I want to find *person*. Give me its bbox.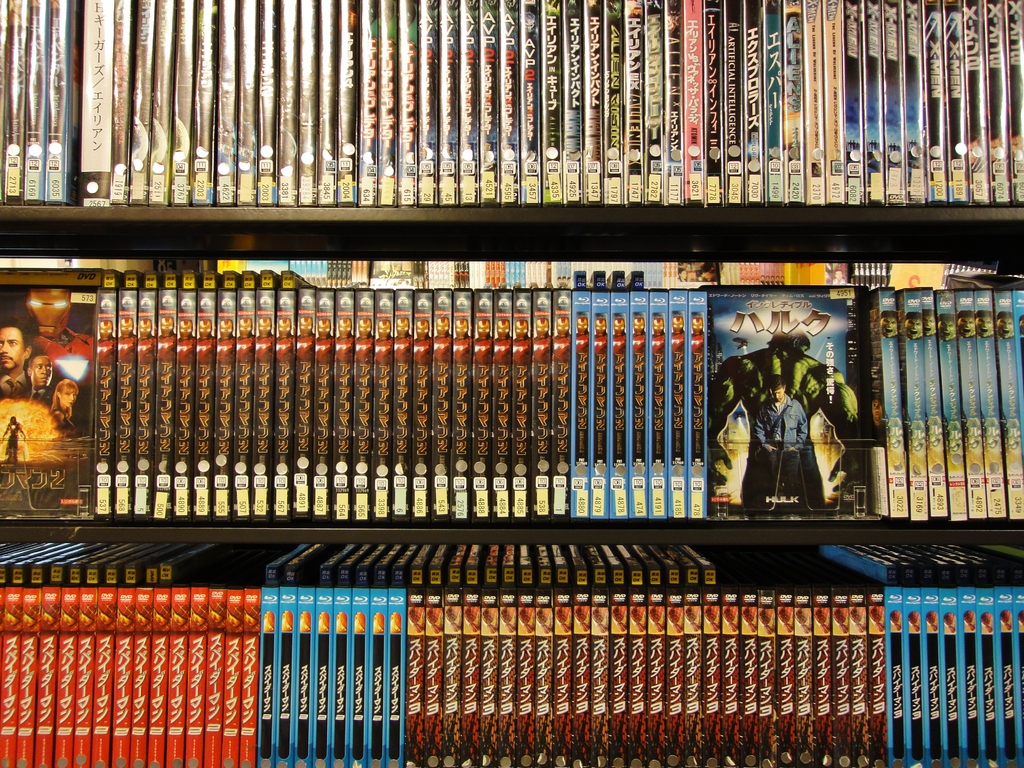
locate(1, 316, 39, 395).
